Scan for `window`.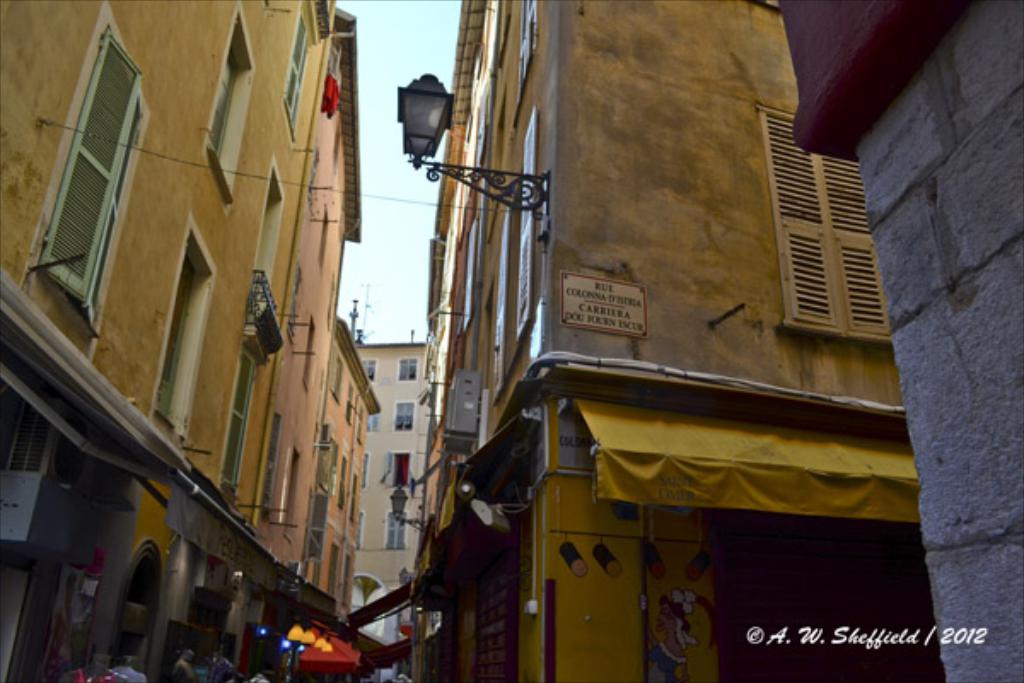
Scan result: (387,451,415,488).
